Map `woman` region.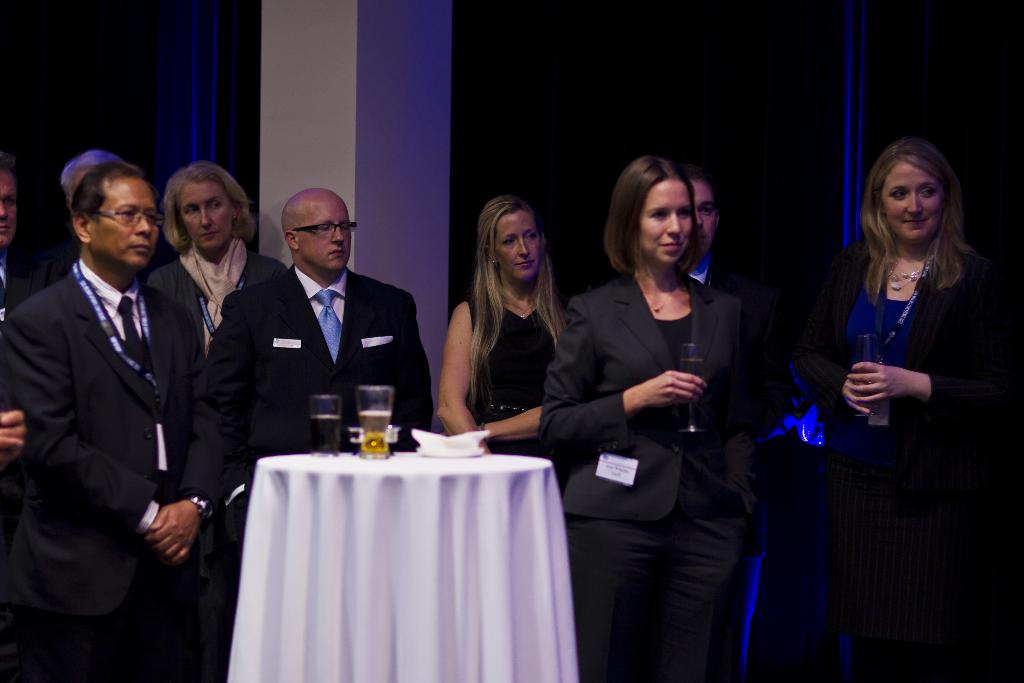
Mapped to (left=538, top=154, right=769, bottom=682).
